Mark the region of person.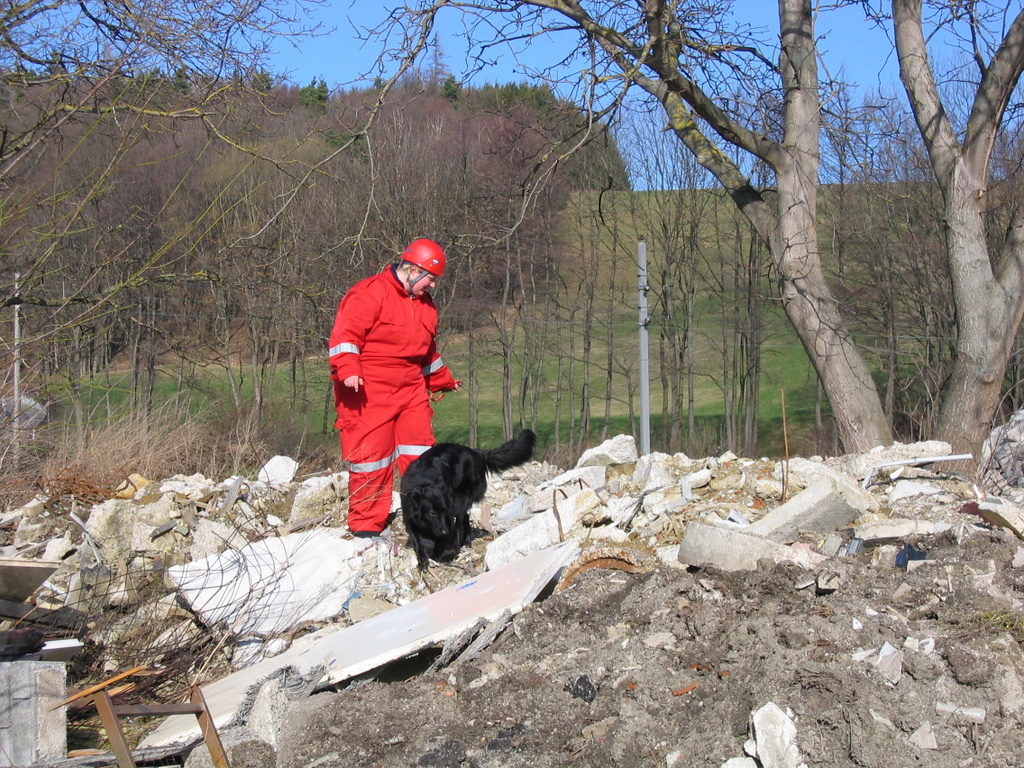
Region: BBox(325, 218, 472, 568).
